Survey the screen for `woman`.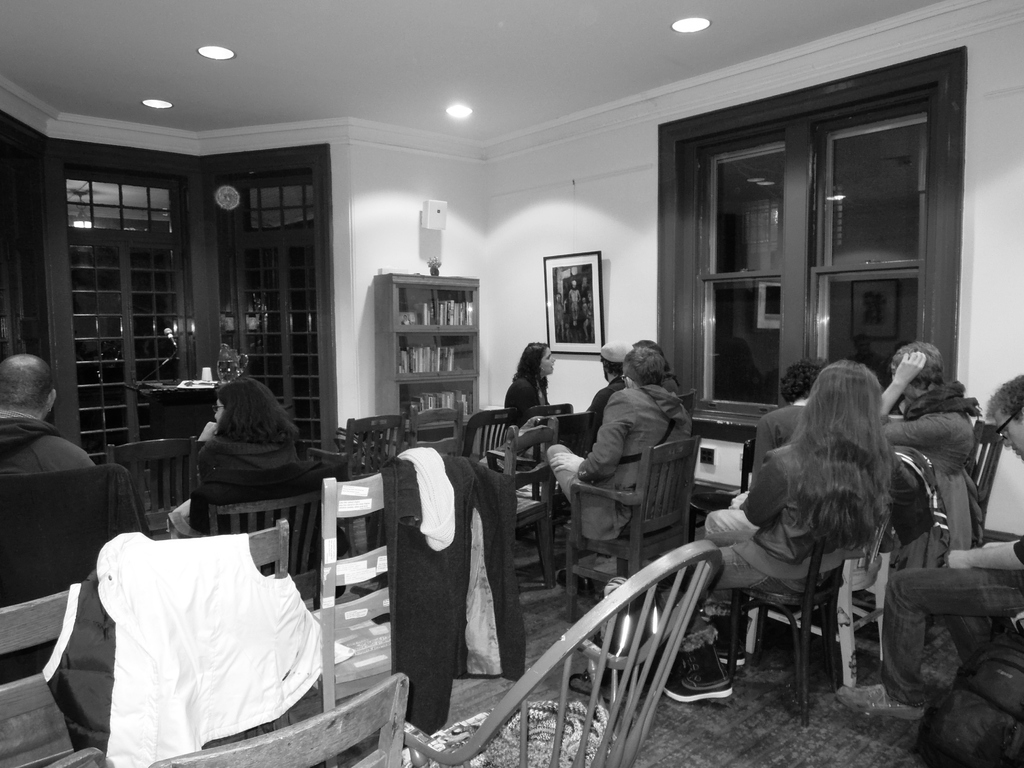
Survey found: <bbox>667, 355, 904, 717</bbox>.
